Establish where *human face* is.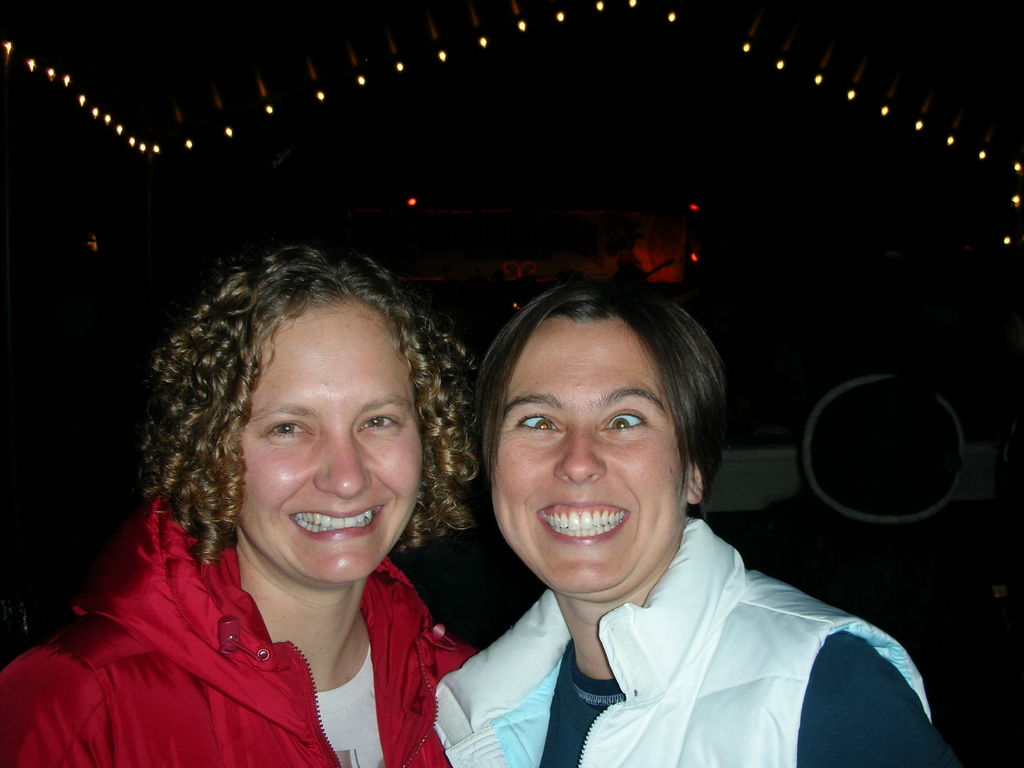
Established at bbox(241, 307, 423, 587).
